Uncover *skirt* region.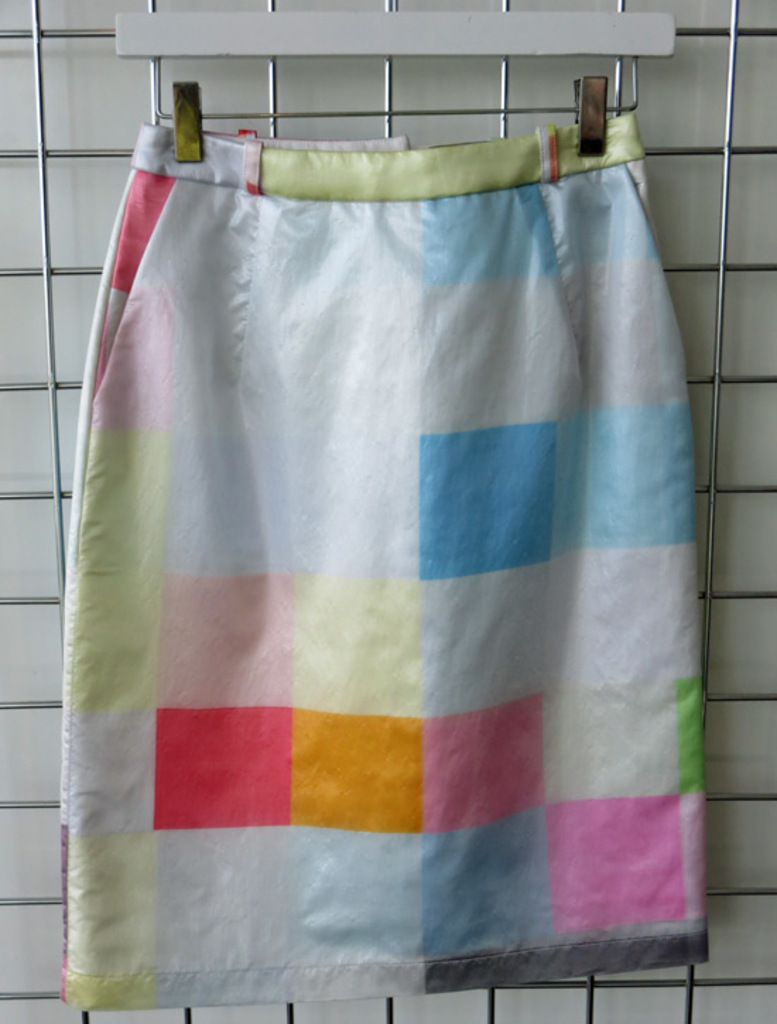
Uncovered: 52/110/716/1016.
